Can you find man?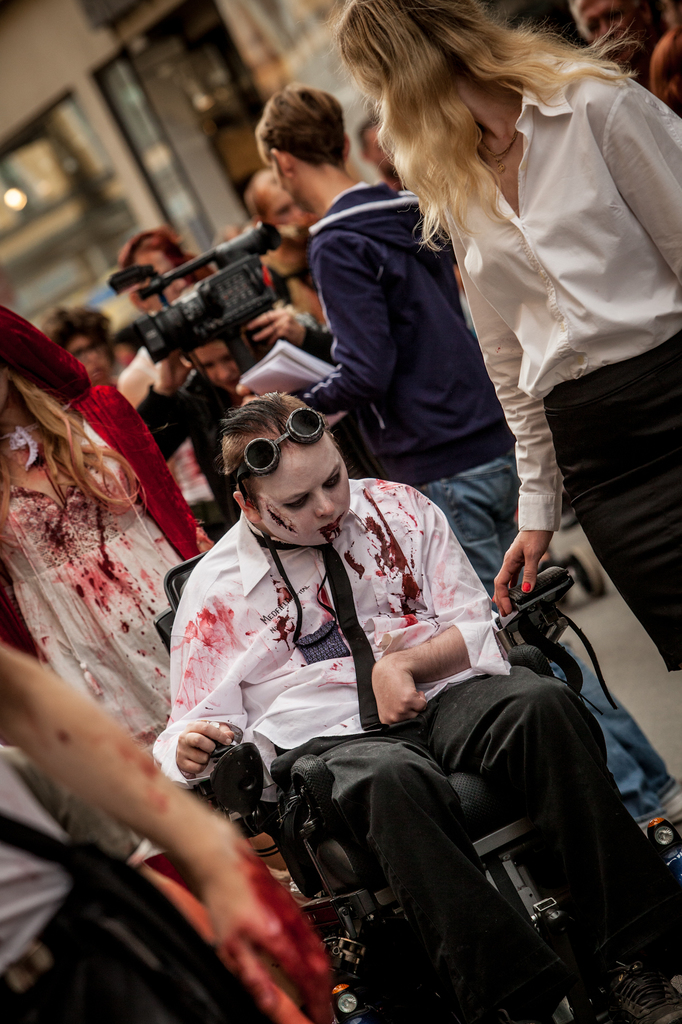
Yes, bounding box: (566, 0, 658, 83).
